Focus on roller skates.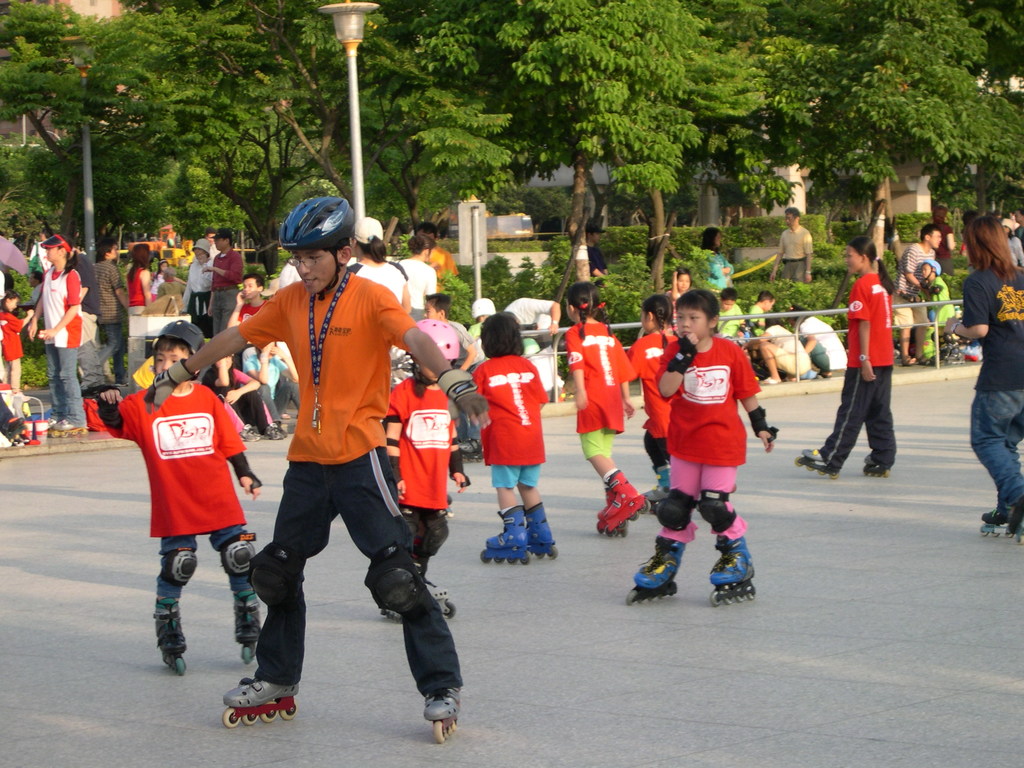
Focused at <bbox>439, 497, 454, 520</bbox>.
